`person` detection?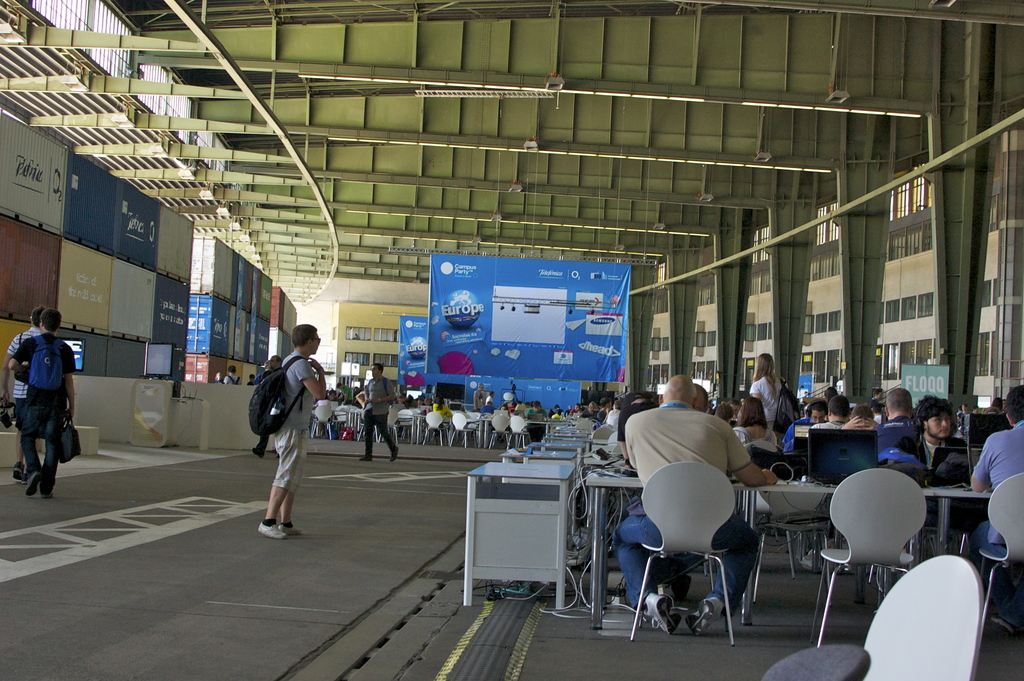
x1=479 y1=393 x2=499 y2=414
